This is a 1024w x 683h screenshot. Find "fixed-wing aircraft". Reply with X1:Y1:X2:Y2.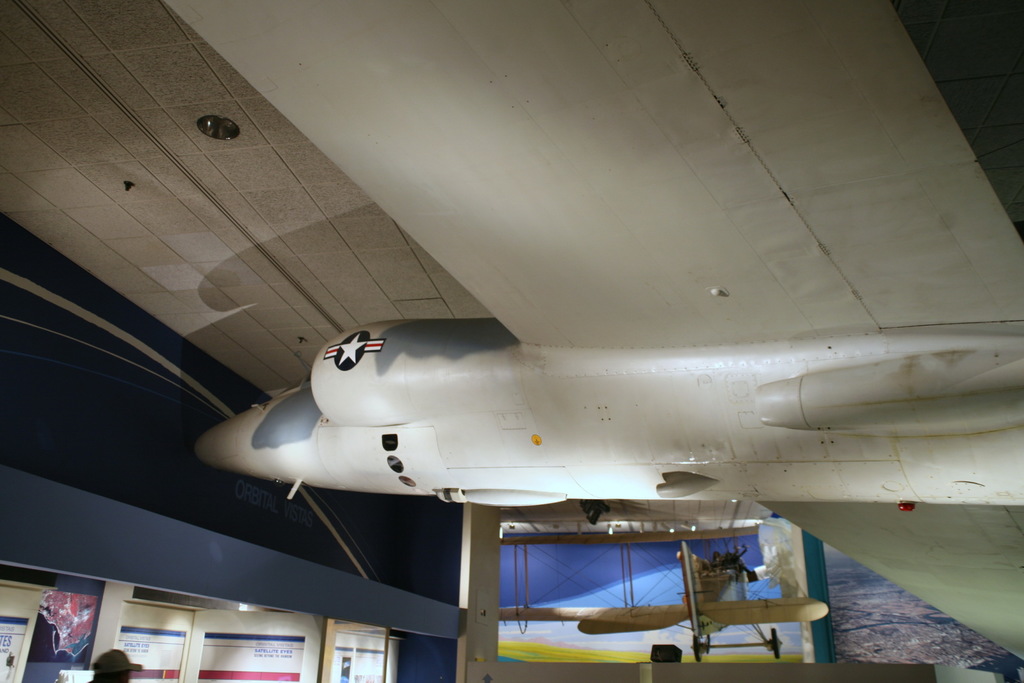
199:317:1022:514.
